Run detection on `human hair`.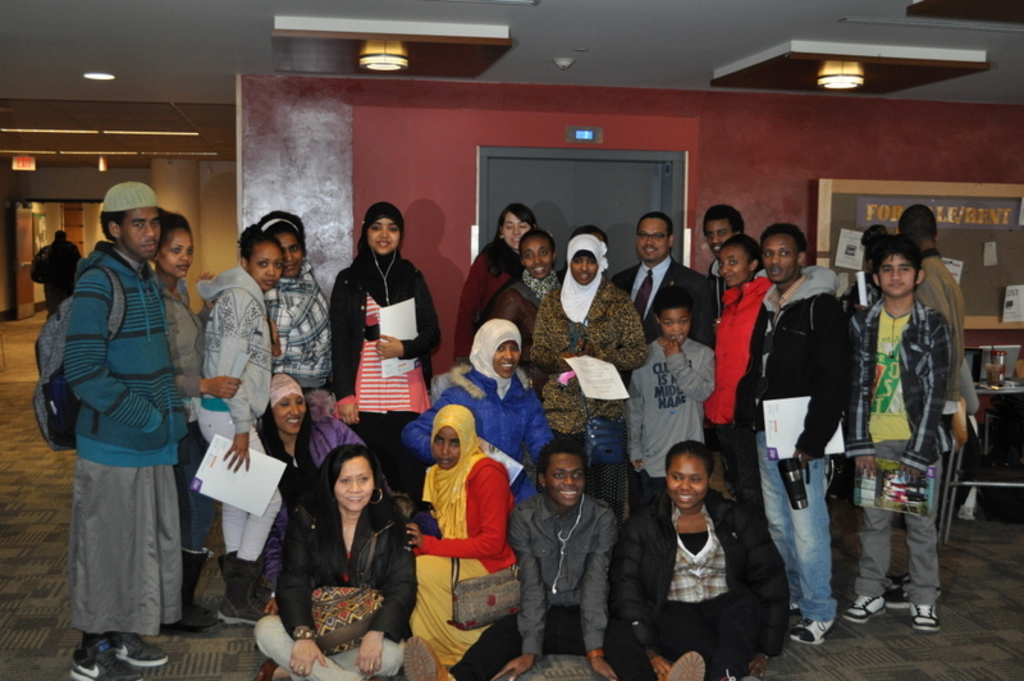
Result: BBox(860, 223, 888, 265).
